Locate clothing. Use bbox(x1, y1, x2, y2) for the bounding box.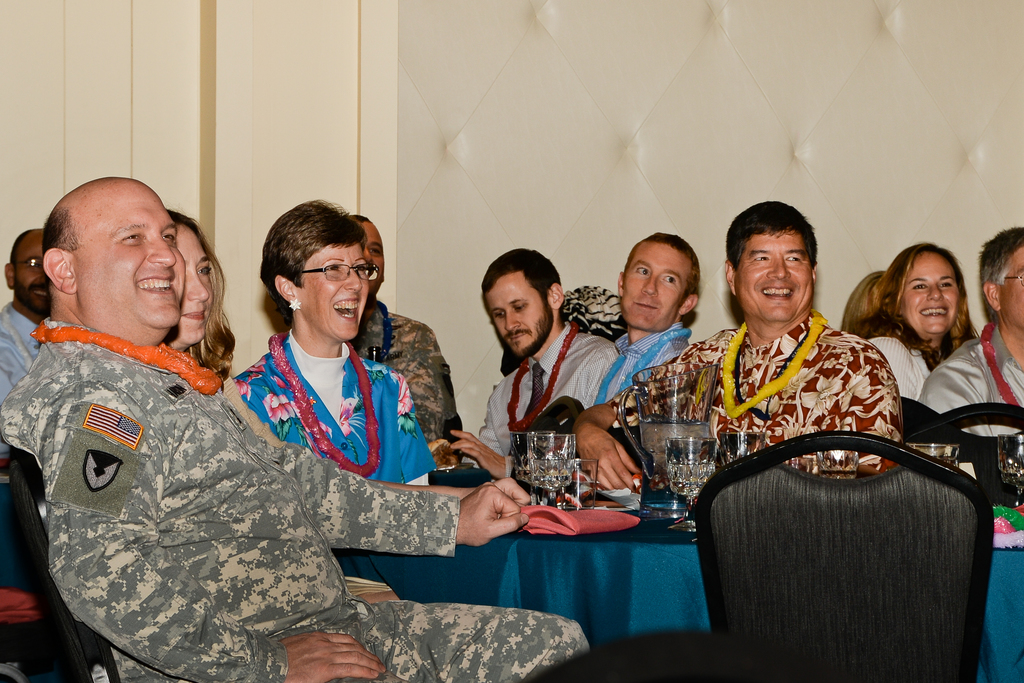
bbox(858, 334, 938, 408).
